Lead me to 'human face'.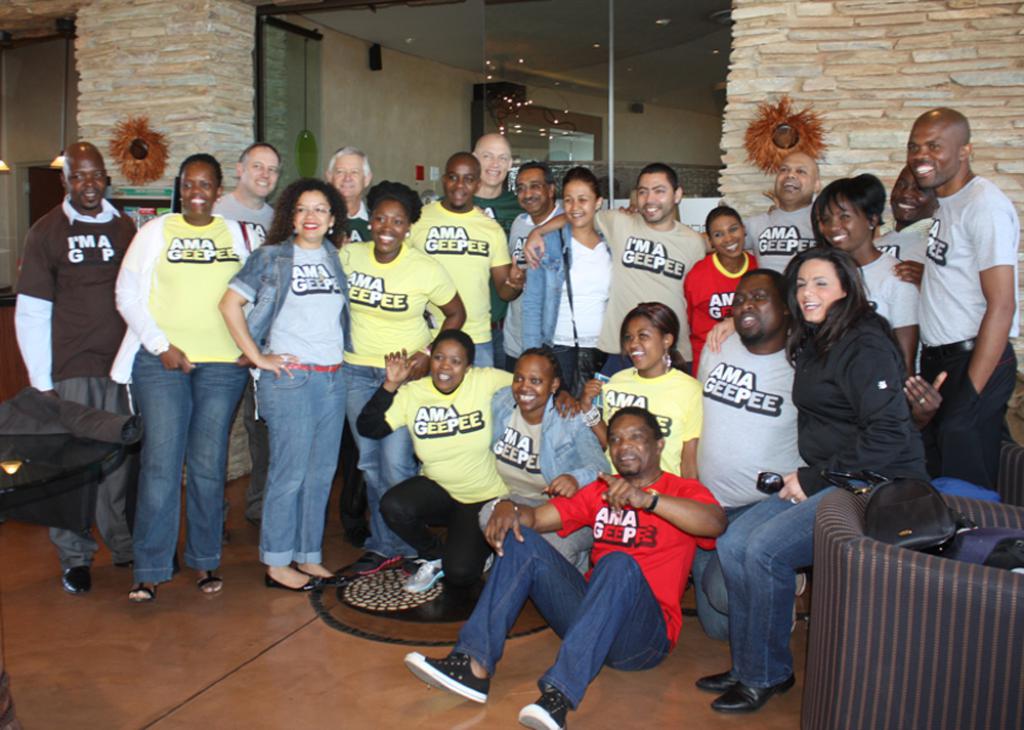
Lead to [left=513, top=166, right=546, bottom=216].
